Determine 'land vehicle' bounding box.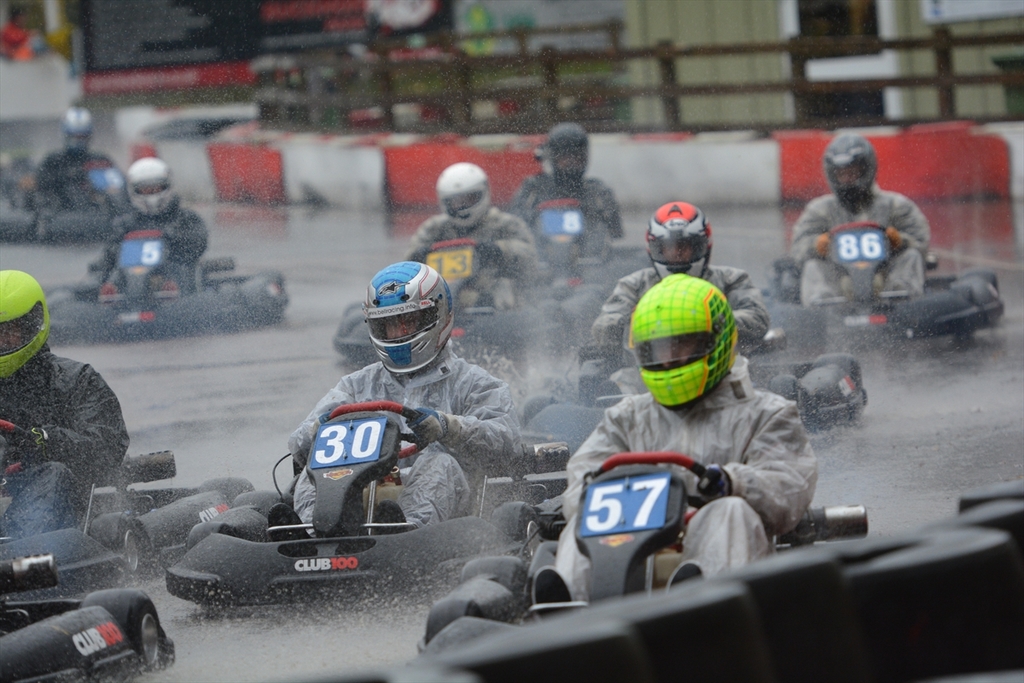
Determined: x1=757 y1=219 x2=1007 y2=350.
